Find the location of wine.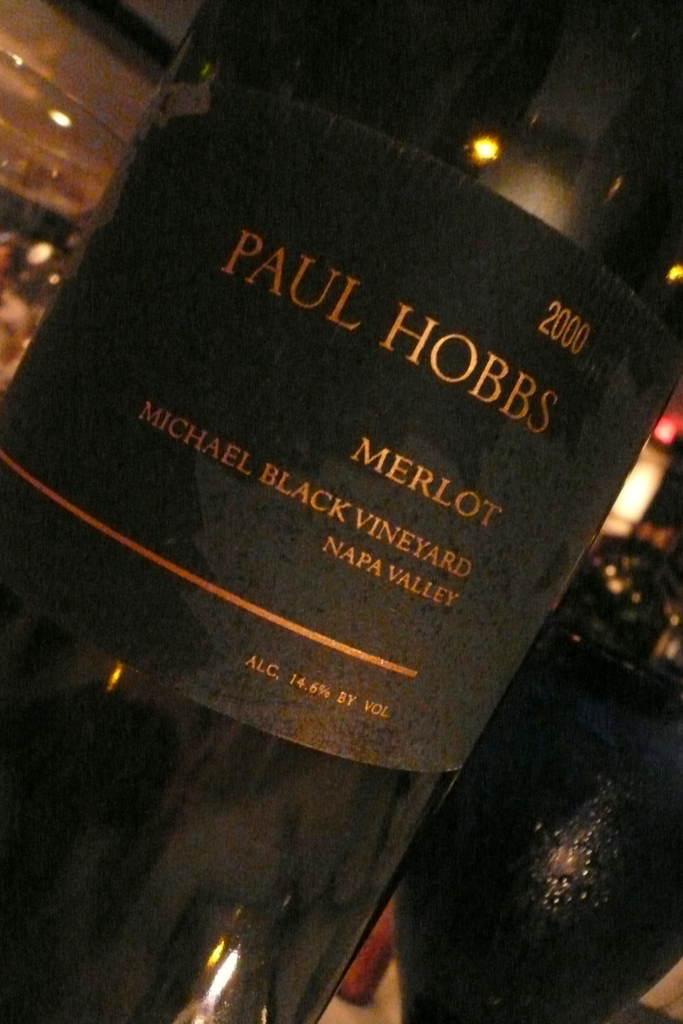
Location: pyautogui.locateOnScreen(10, 39, 582, 998).
